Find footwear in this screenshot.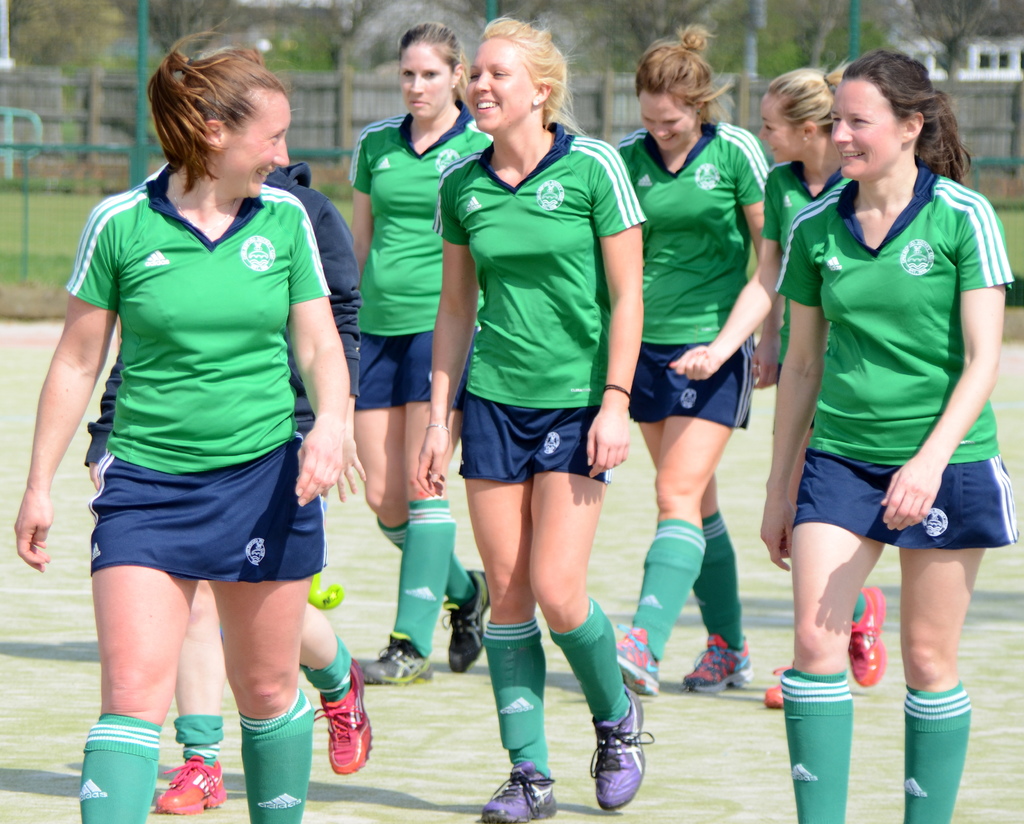
The bounding box for footwear is pyautogui.locateOnScreen(483, 769, 561, 821).
